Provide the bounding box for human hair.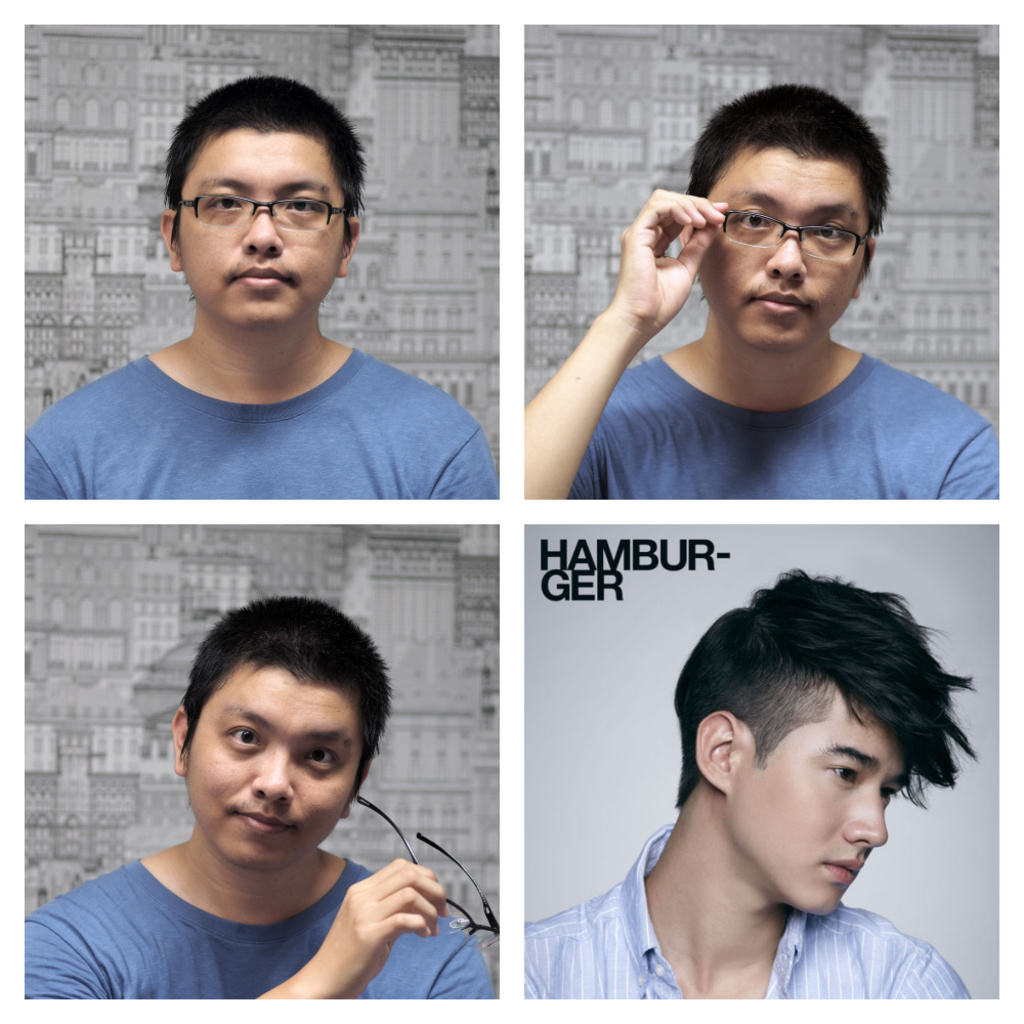
(left=164, top=607, right=395, bottom=848).
